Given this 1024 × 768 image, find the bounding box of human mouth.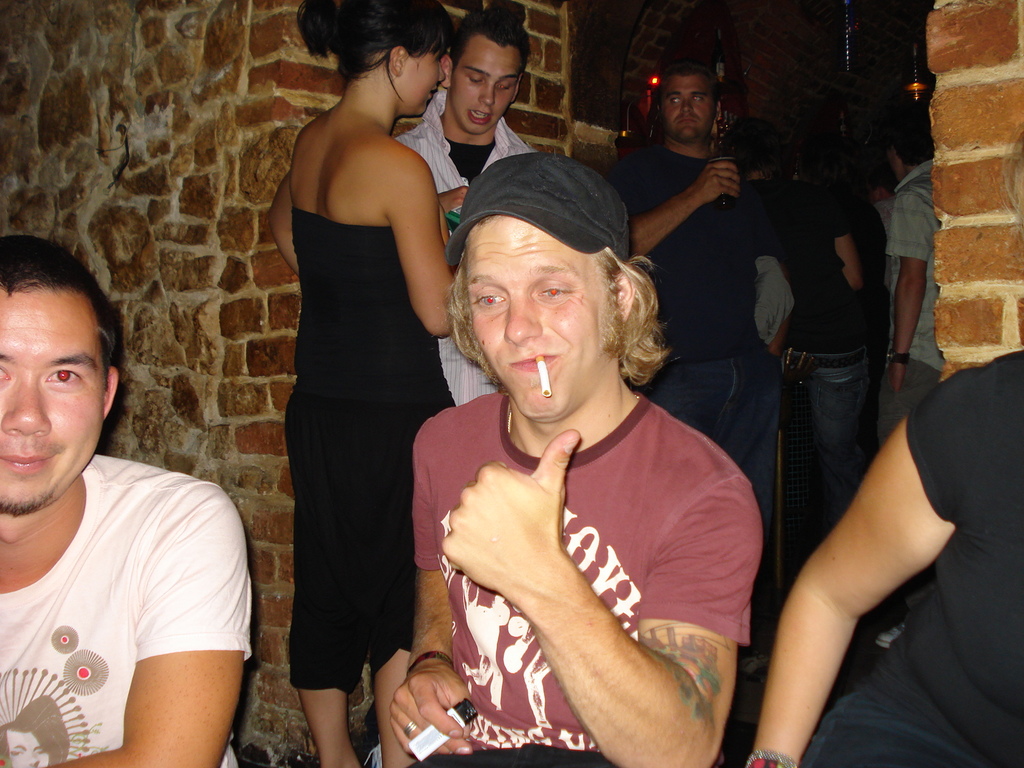
(667,113,701,125).
